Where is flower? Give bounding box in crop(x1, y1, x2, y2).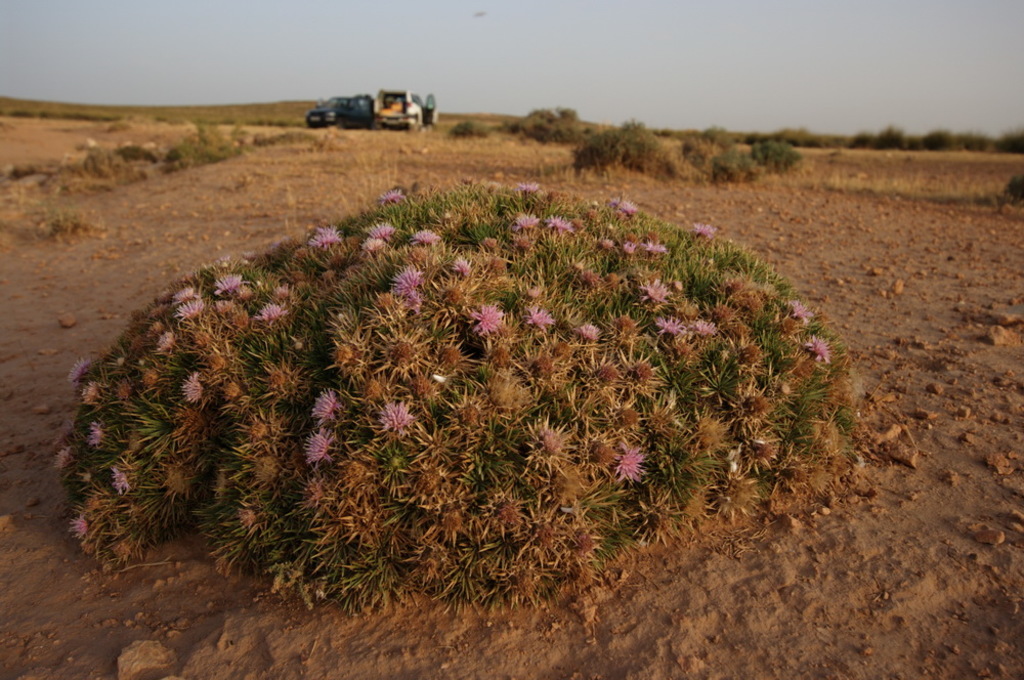
crop(116, 463, 138, 494).
